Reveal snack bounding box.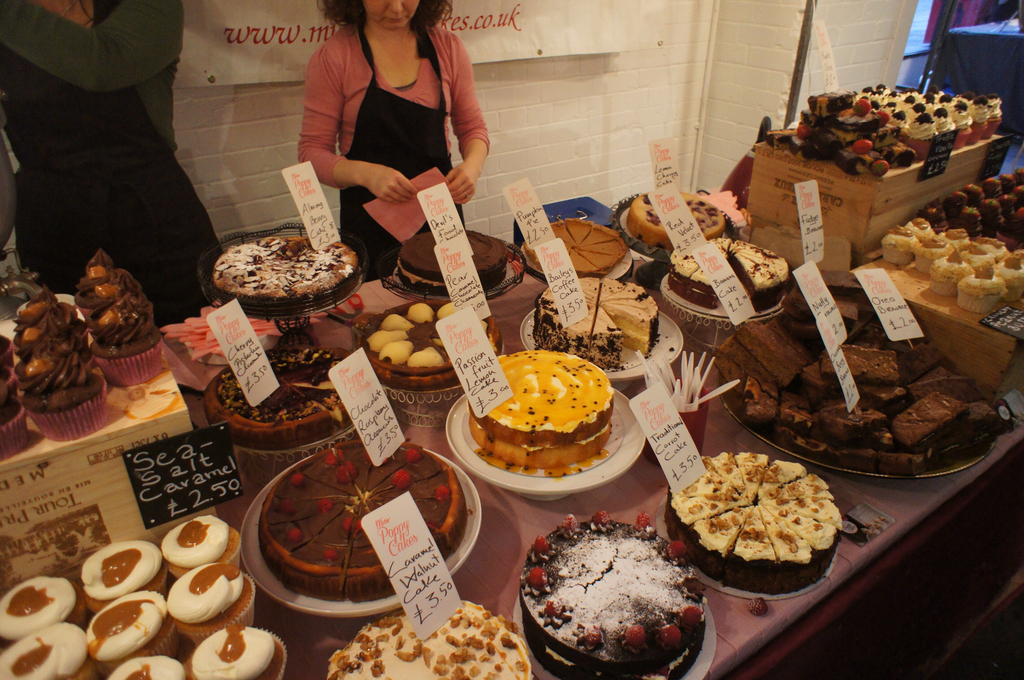
Revealed: BBox(211, 229, 365, 302).
